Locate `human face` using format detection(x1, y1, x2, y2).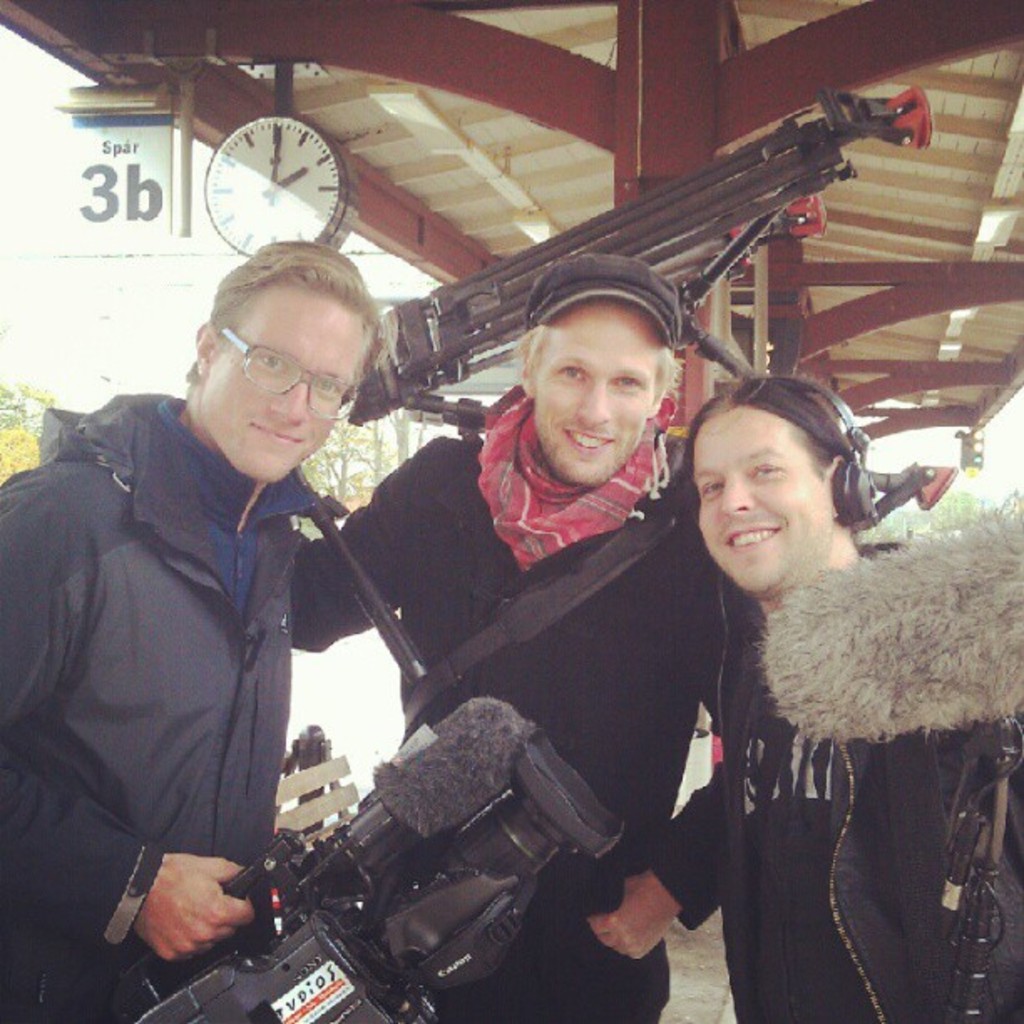
detection(686, 402, 825, 597).
